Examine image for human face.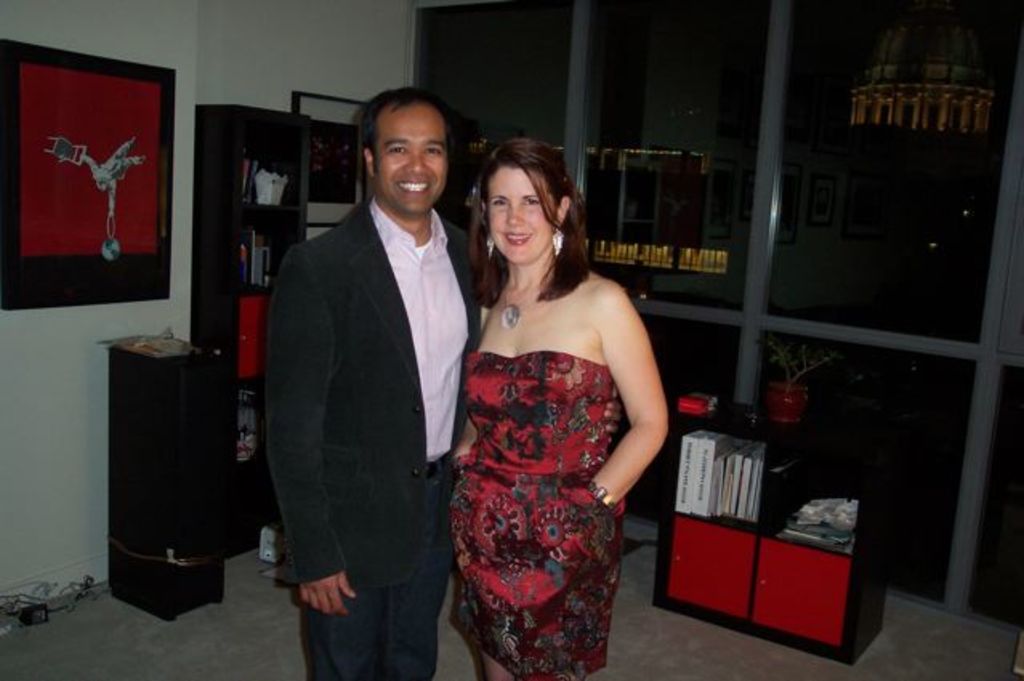
Examination result: crop(372, 104, 445, 213).
